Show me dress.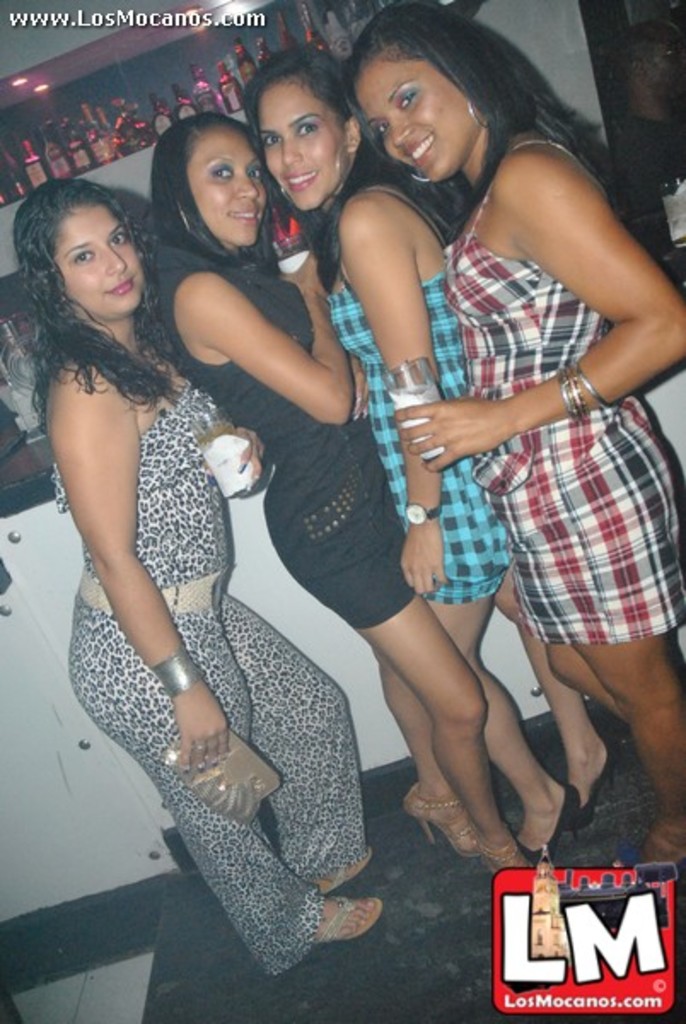
dress is here: <box>321,188,514,608</box>.
